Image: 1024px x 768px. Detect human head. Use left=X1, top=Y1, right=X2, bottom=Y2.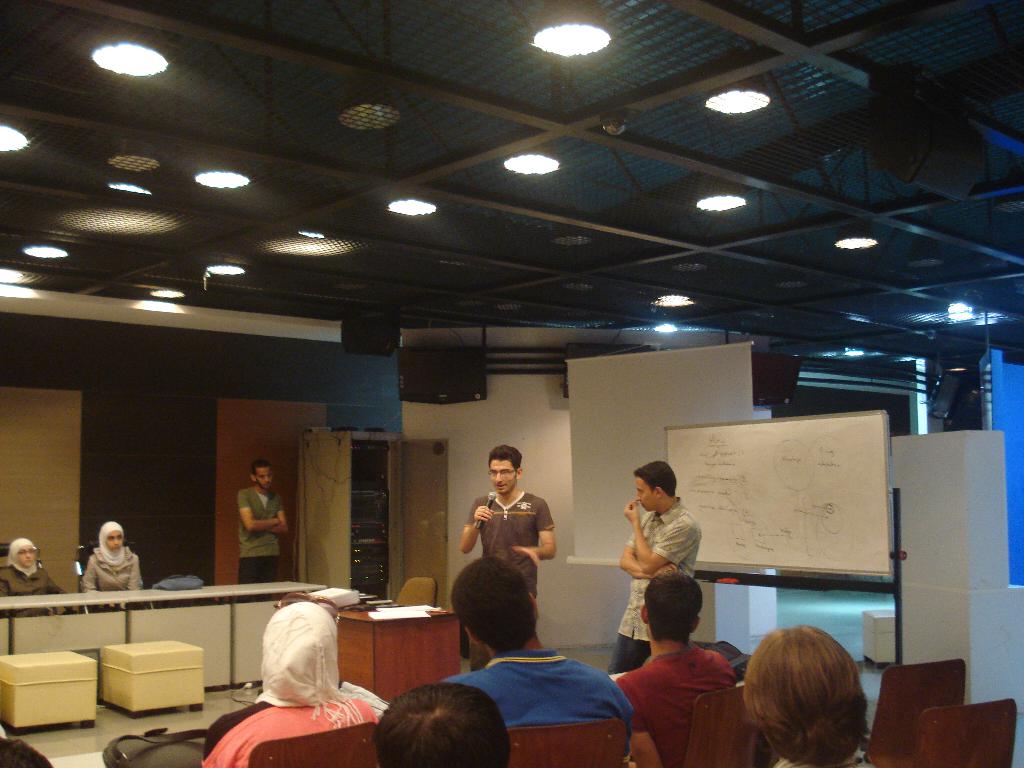
left=739, top=627, right=877, bottom=767.
